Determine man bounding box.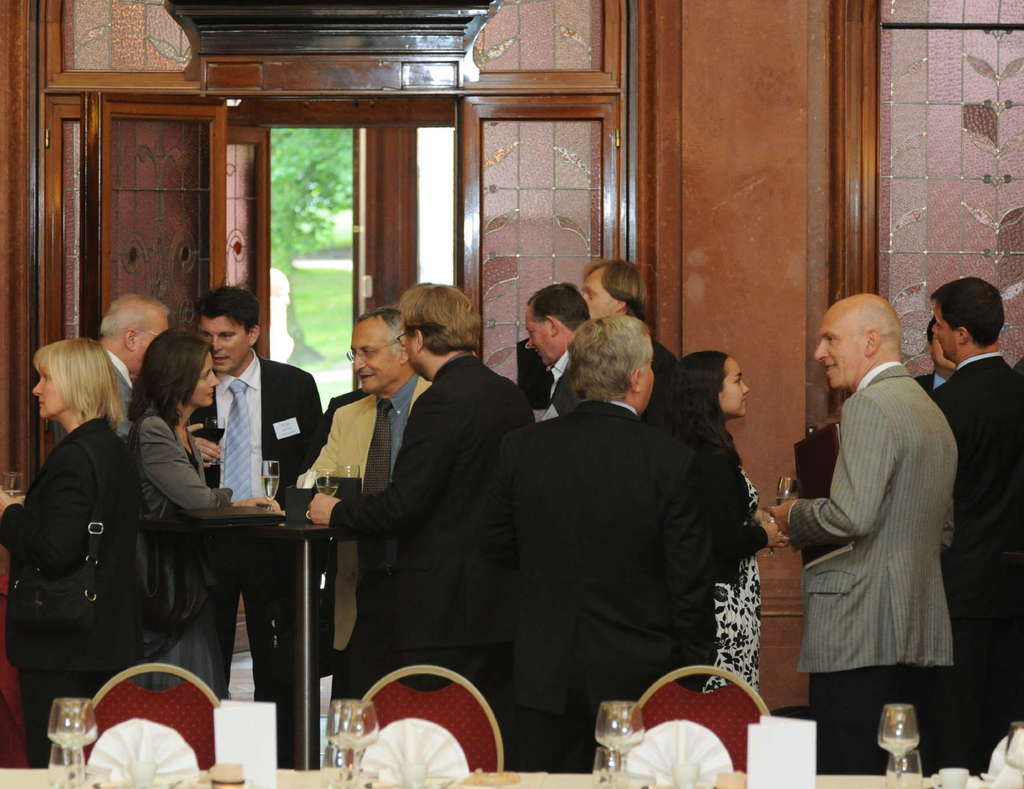
Determined: 467/316/714/774.
